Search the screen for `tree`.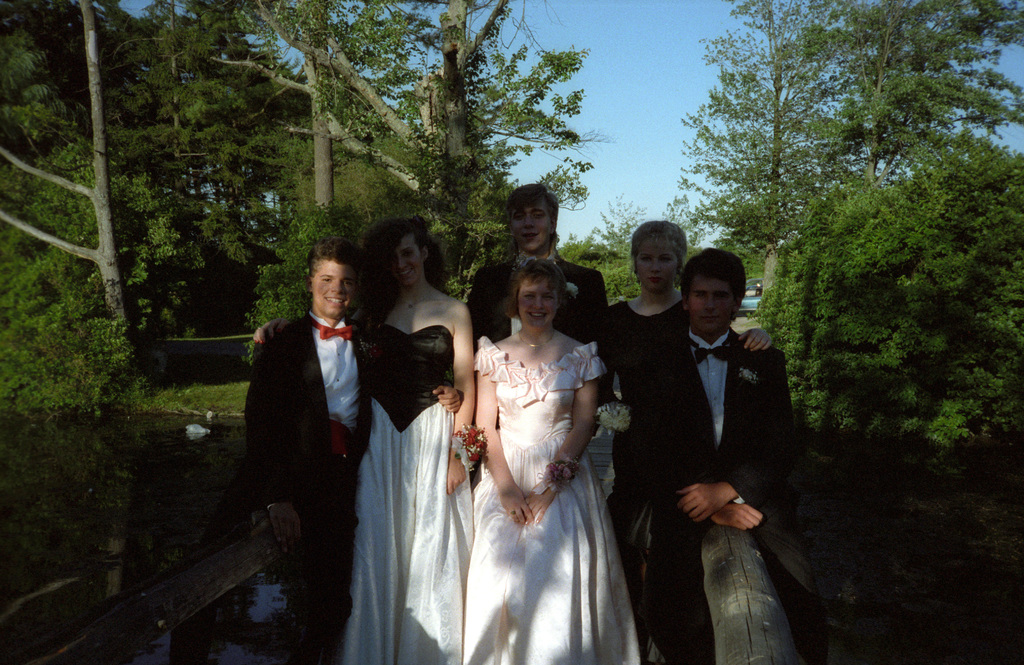
Found at <bbox>666, 0, 849, 297</bbox>.
